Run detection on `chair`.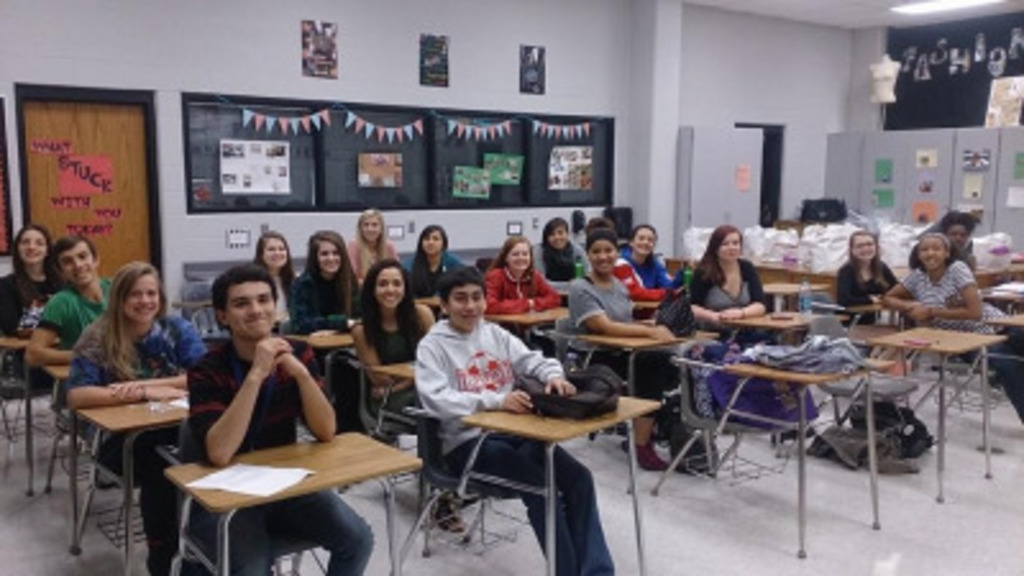
Result: rect(648, 343, 842, 558).
